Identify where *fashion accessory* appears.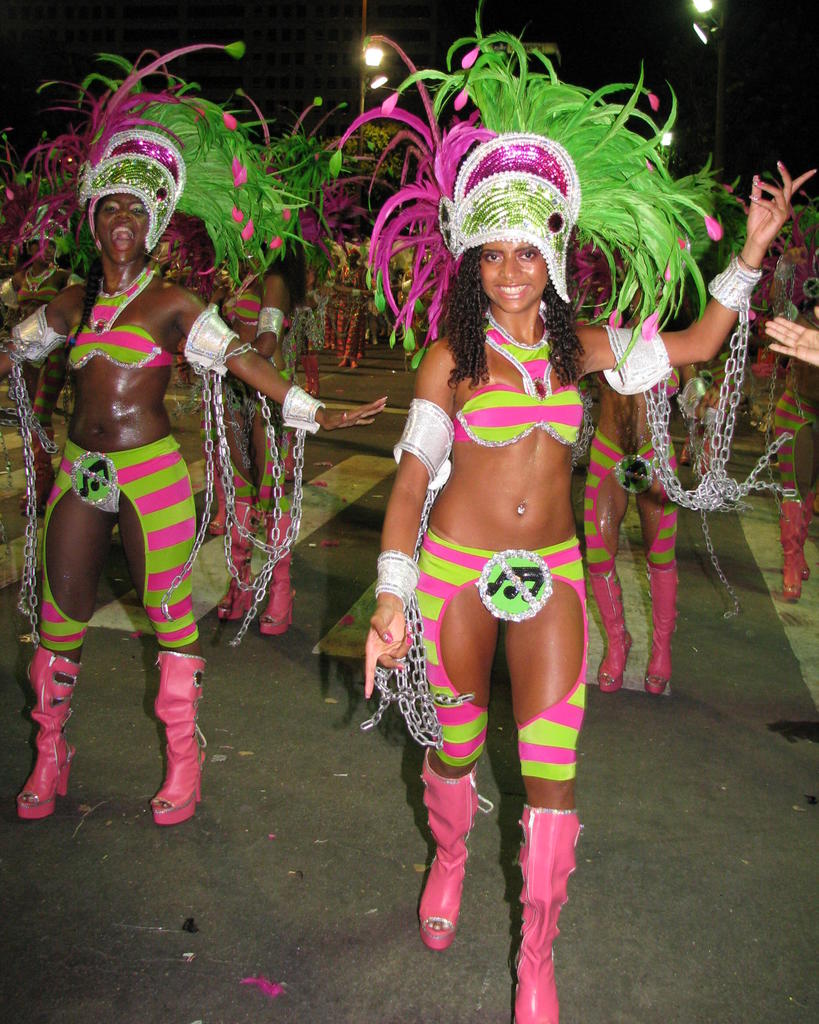
Appears at crop(339, 356, 348, 369).
